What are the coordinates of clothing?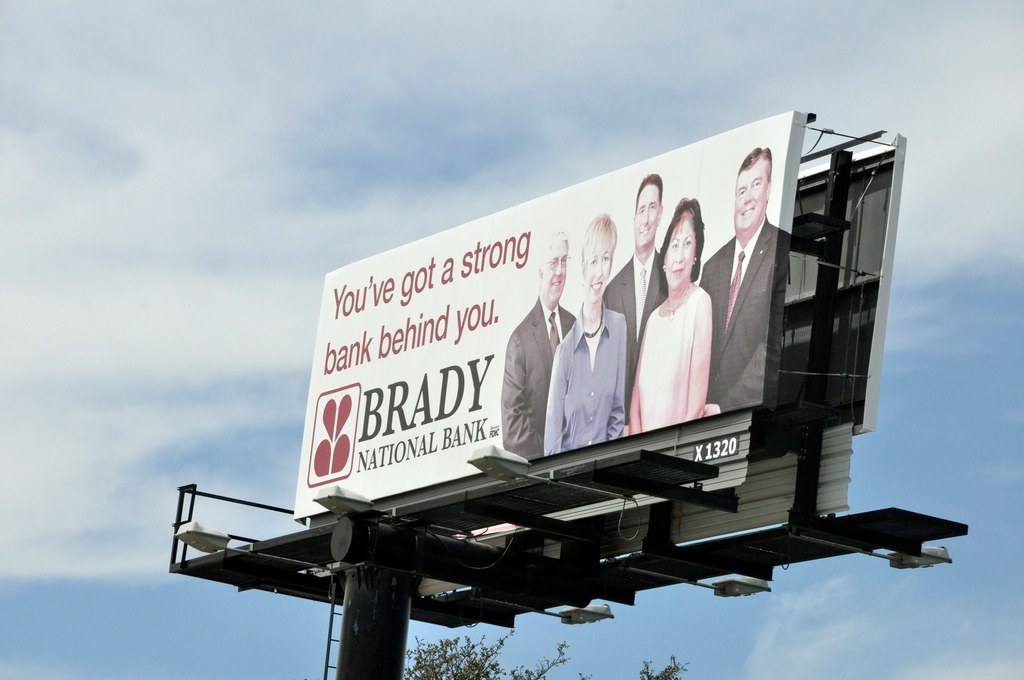
(503, 293, 578, 461).
